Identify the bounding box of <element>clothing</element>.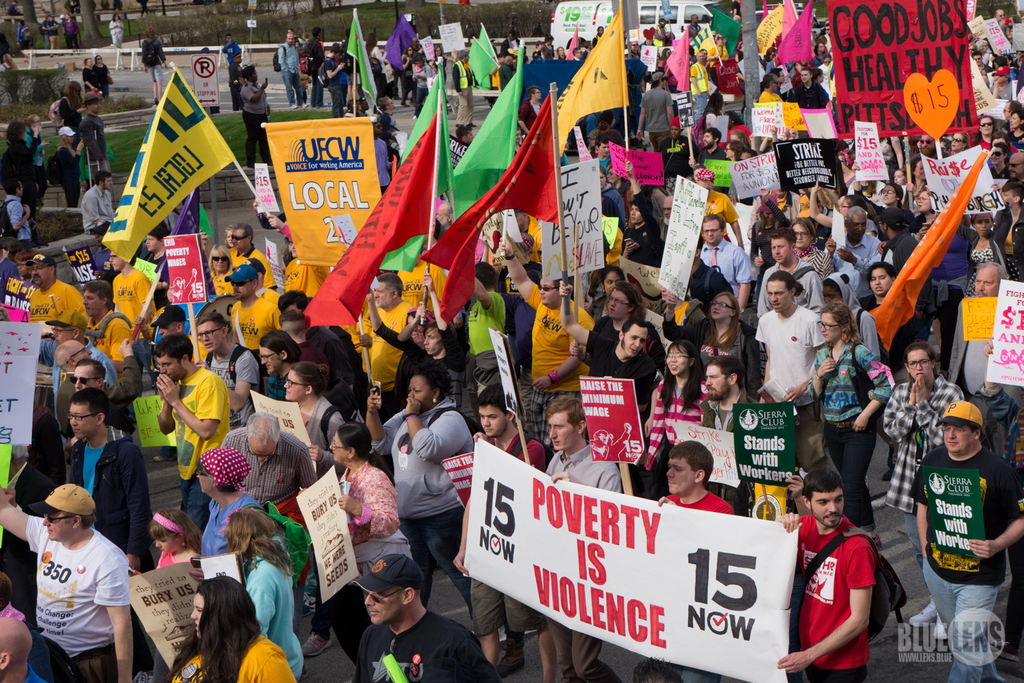
rect(591, 294, 603, 316).
